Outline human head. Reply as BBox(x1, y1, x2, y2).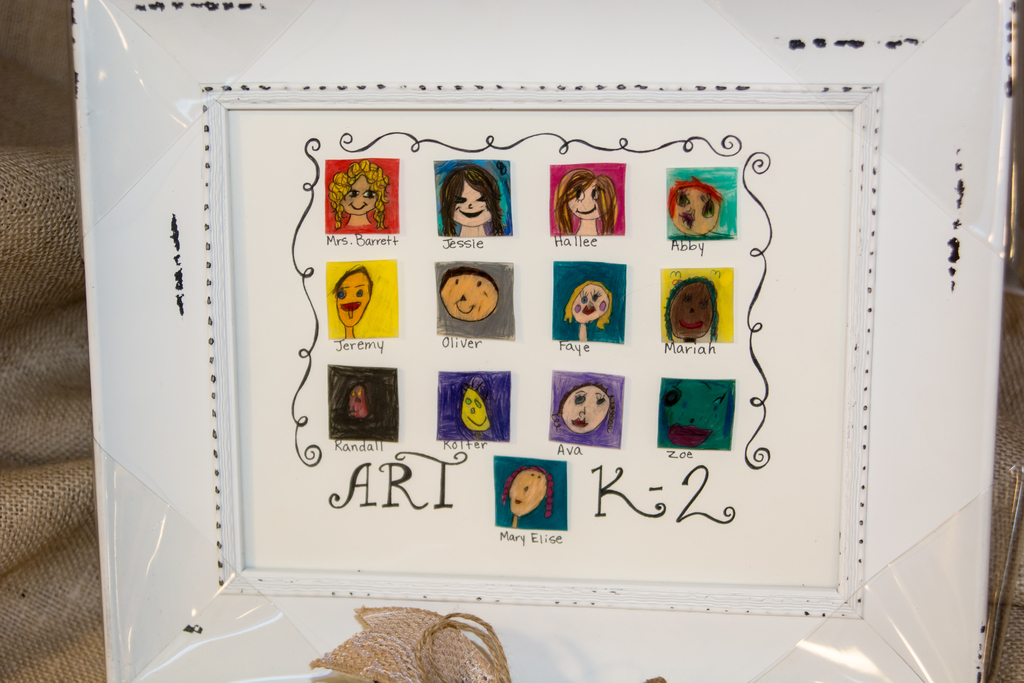
BBox(560, 386, 612, 433).
